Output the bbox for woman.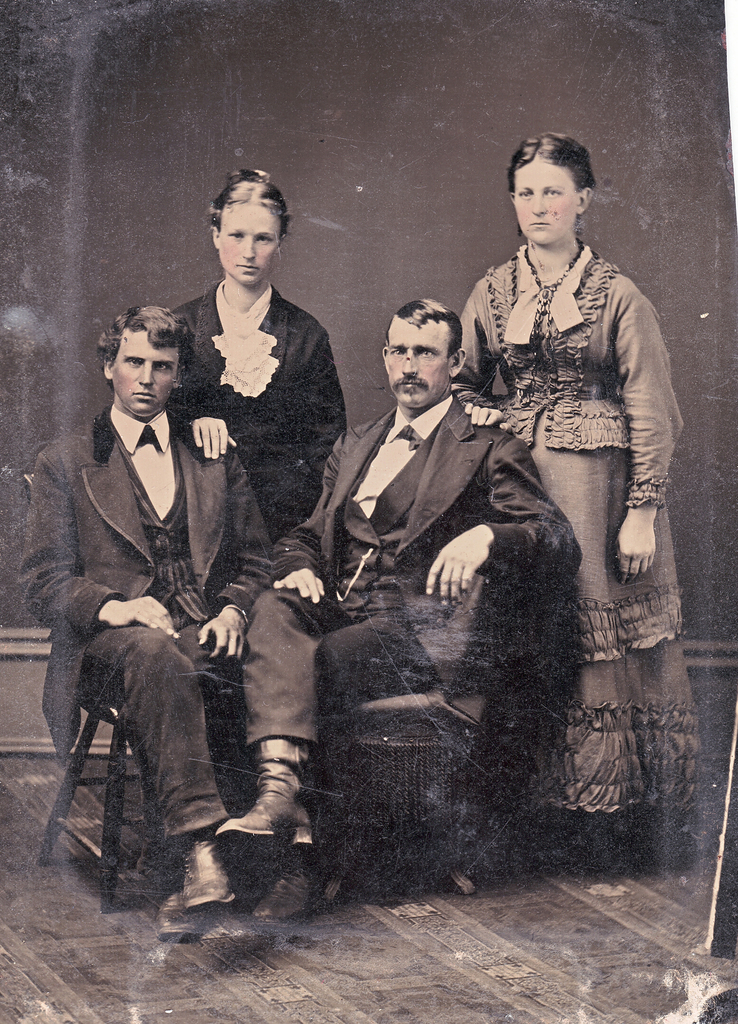
172,161,351,547.
